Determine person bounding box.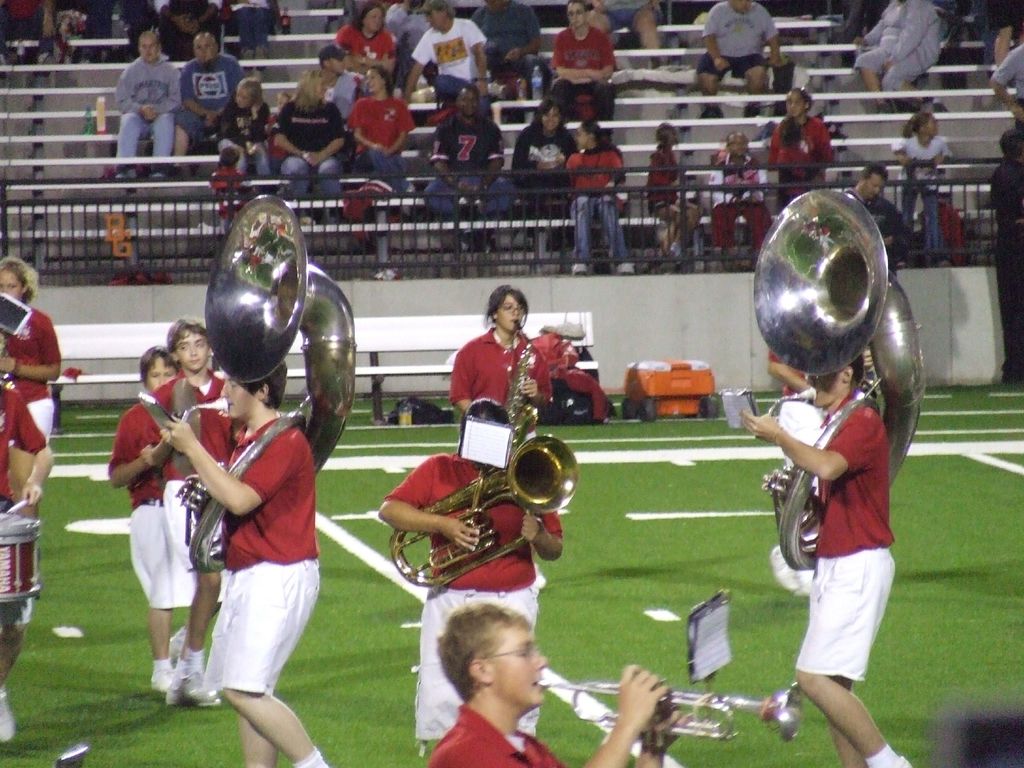
Determined: (767, 86, 834, 218).
